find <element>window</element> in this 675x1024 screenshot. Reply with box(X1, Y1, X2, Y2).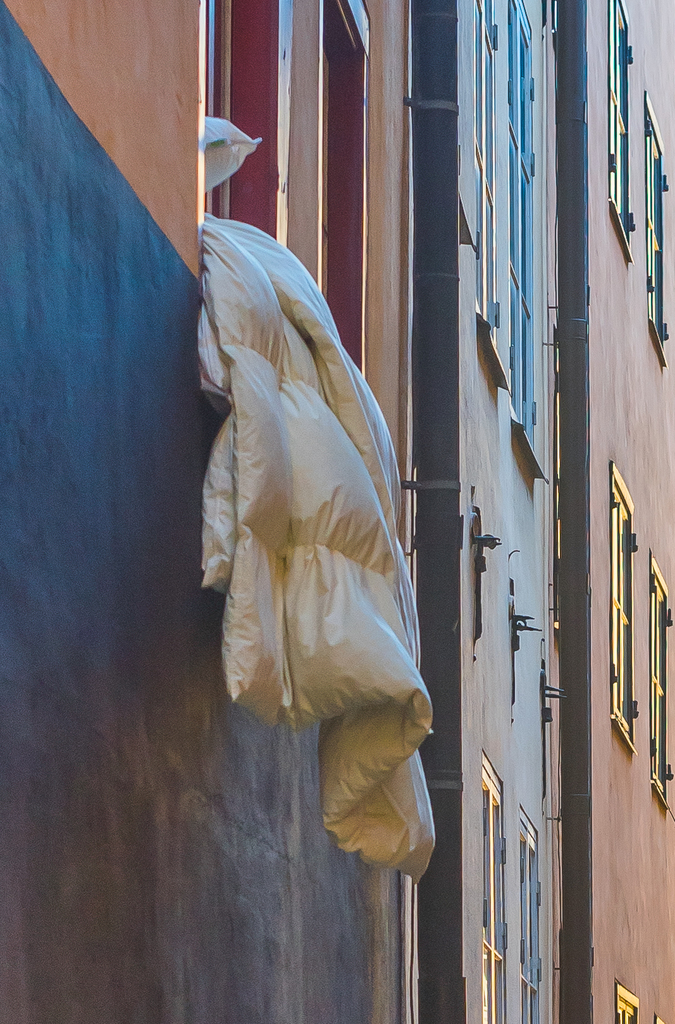
box(614, 979, 640, 1022).
